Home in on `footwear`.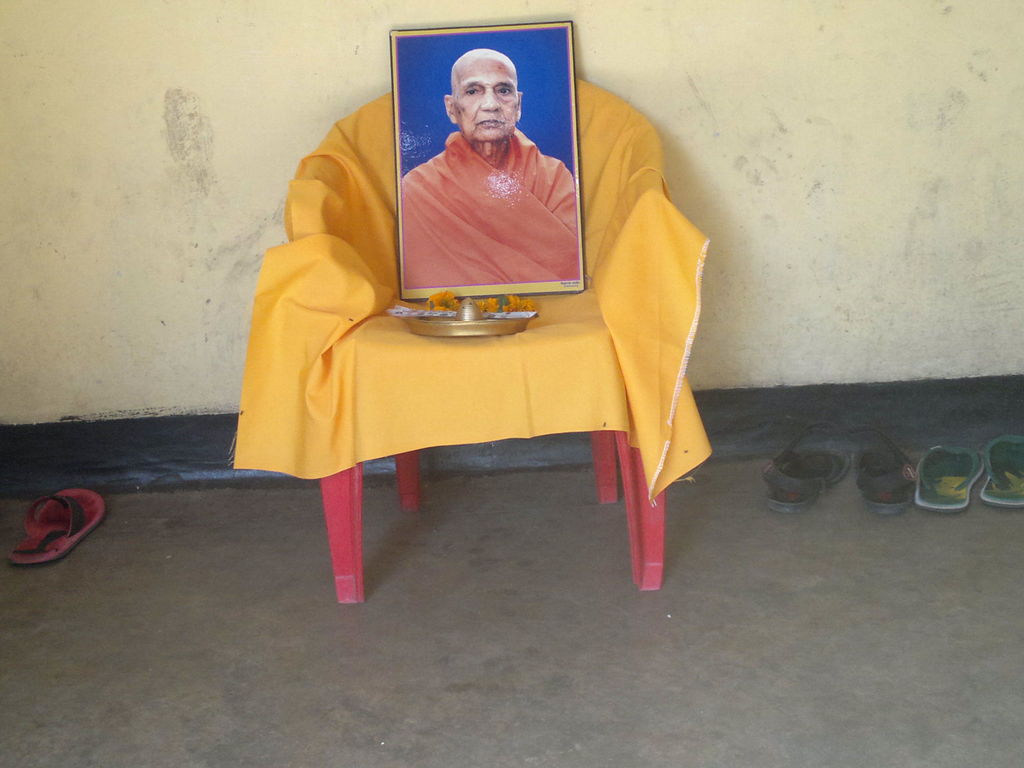
Homed in at box=[12, 488, 93, 573].
